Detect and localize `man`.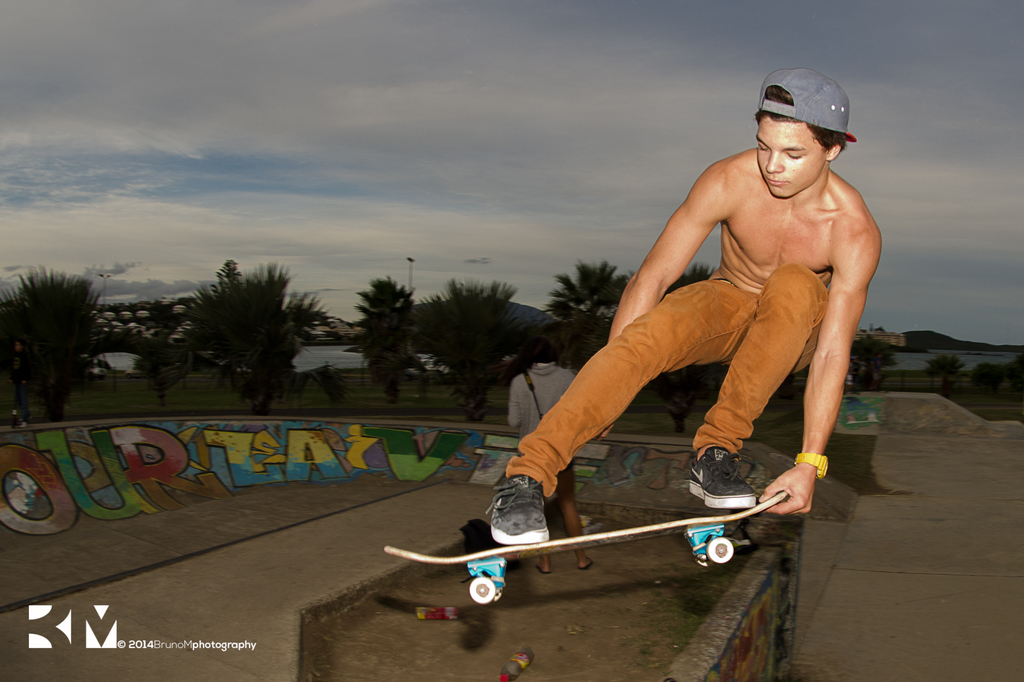
Localized at region(540, 67, 889, 573).
